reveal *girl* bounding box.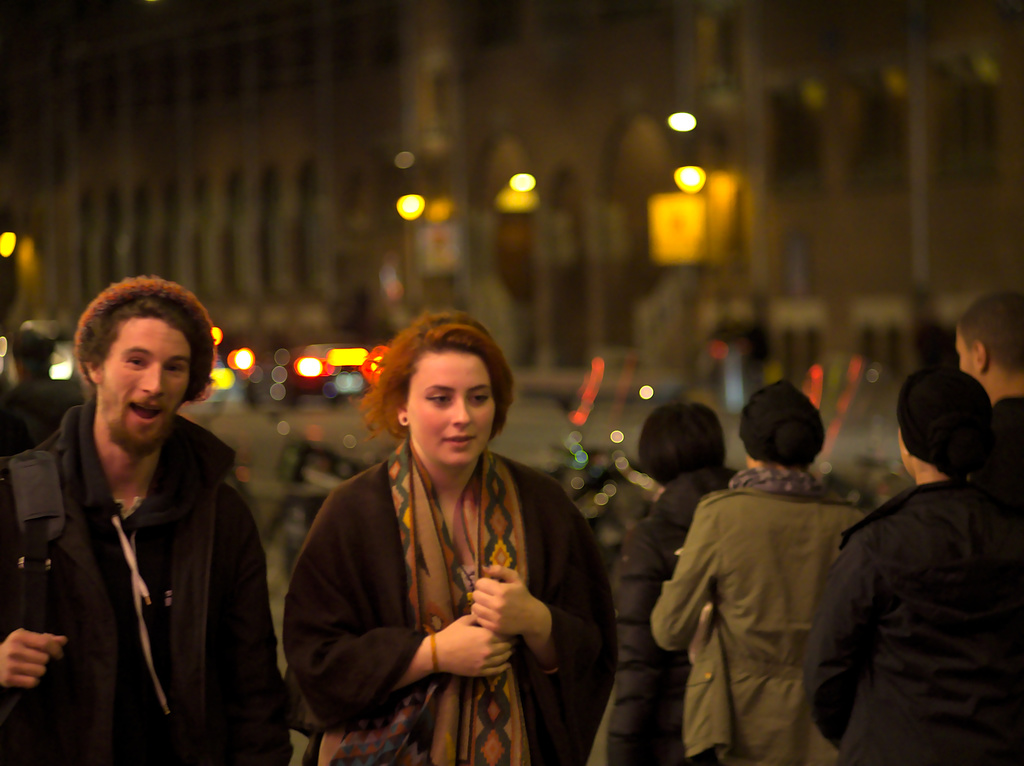
Revealed: 607,404,739,765.
